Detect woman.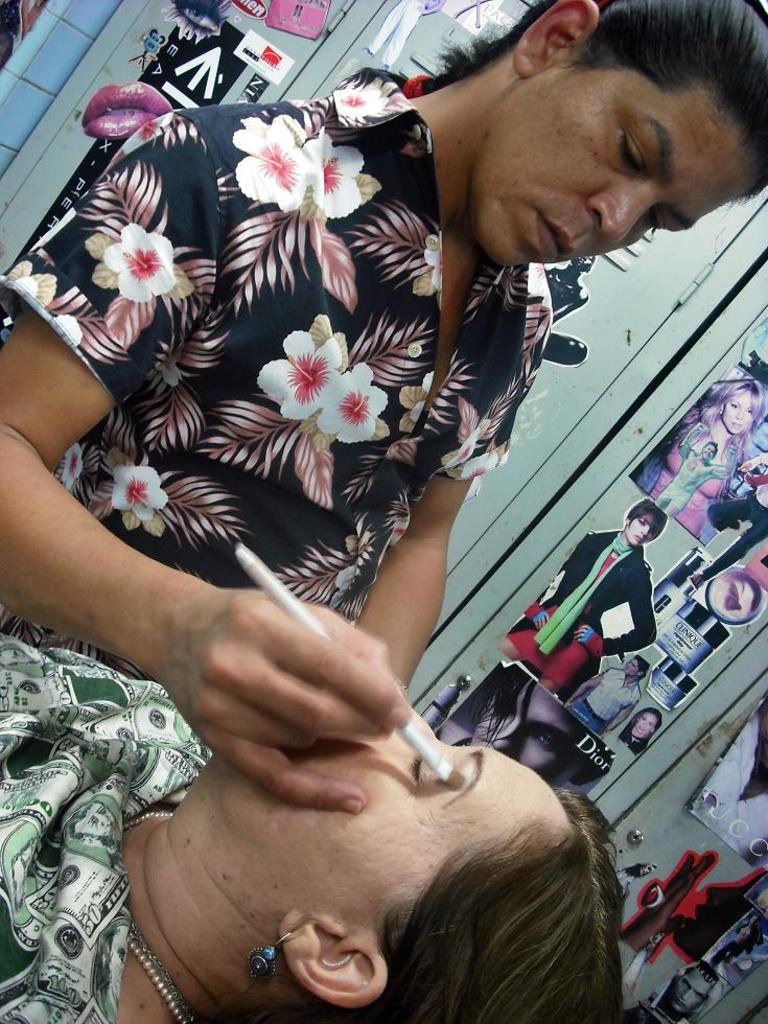
Detected at (x1=0, y1=630, x2=621, y2=1023).
